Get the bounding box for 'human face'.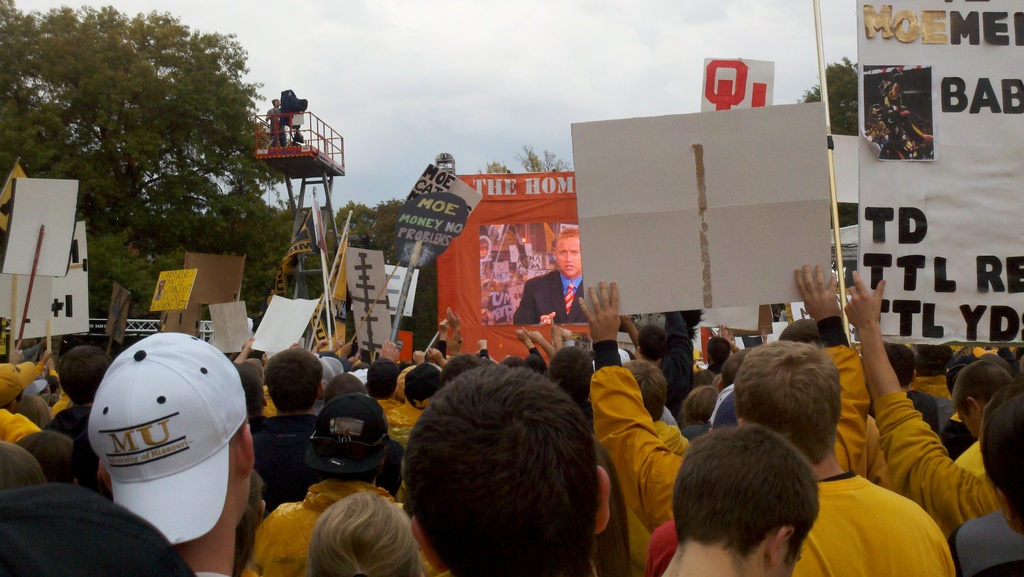
locate(557, 238, 582, 279).
